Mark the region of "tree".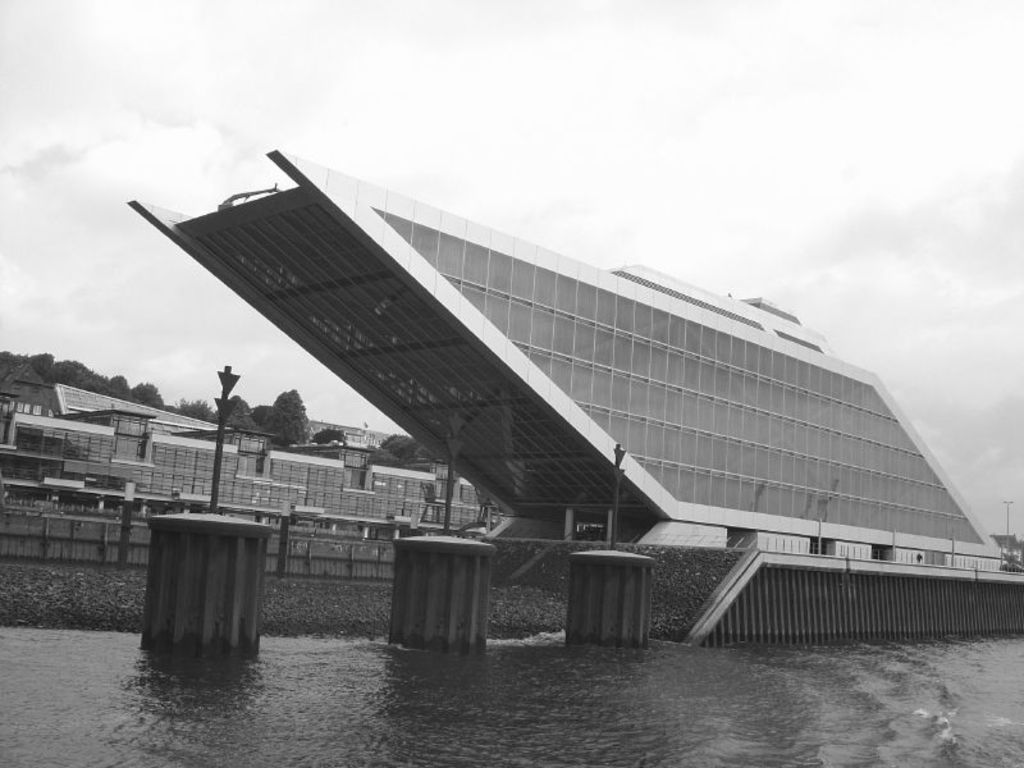
Region: bbox=(380, 430, 420, 460).
